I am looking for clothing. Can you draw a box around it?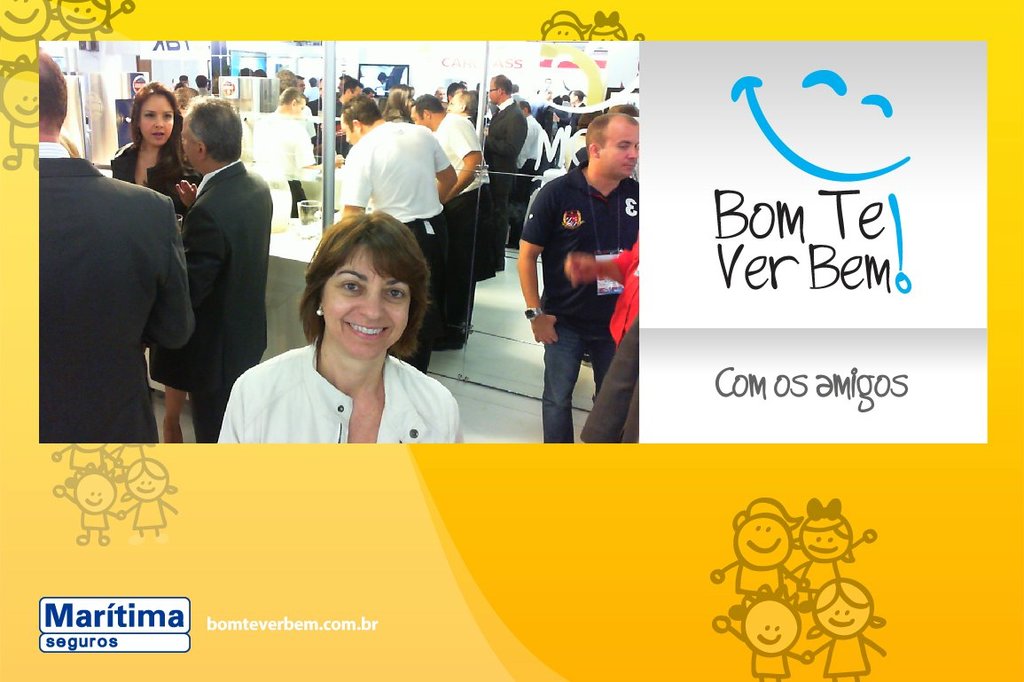
Sure, the bounding box is detection(290, 176, 325, 219).
